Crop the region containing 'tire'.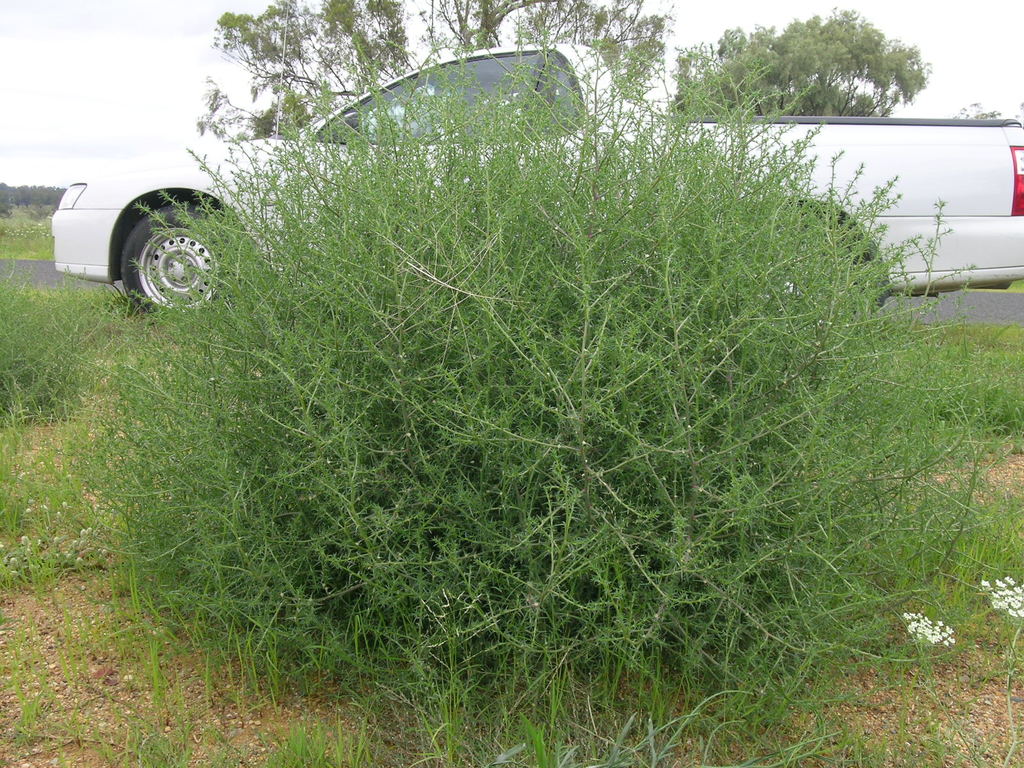
Crop region: [725, 208, 869, 355].
